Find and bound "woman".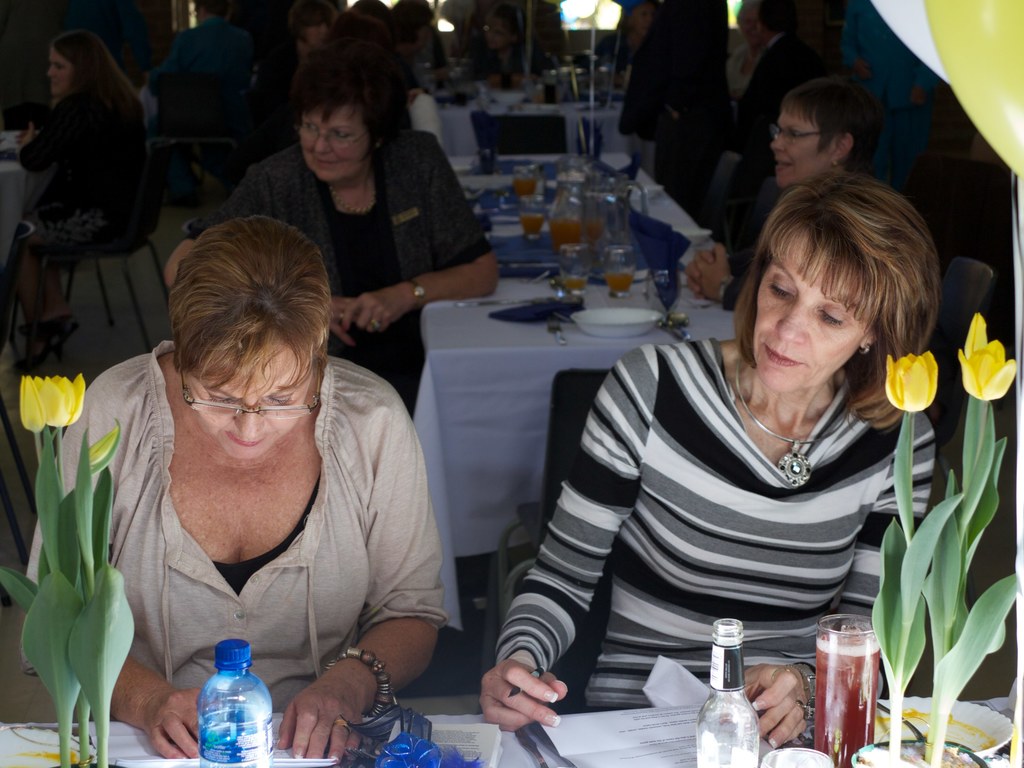
Bound: (493,157,942,742).
